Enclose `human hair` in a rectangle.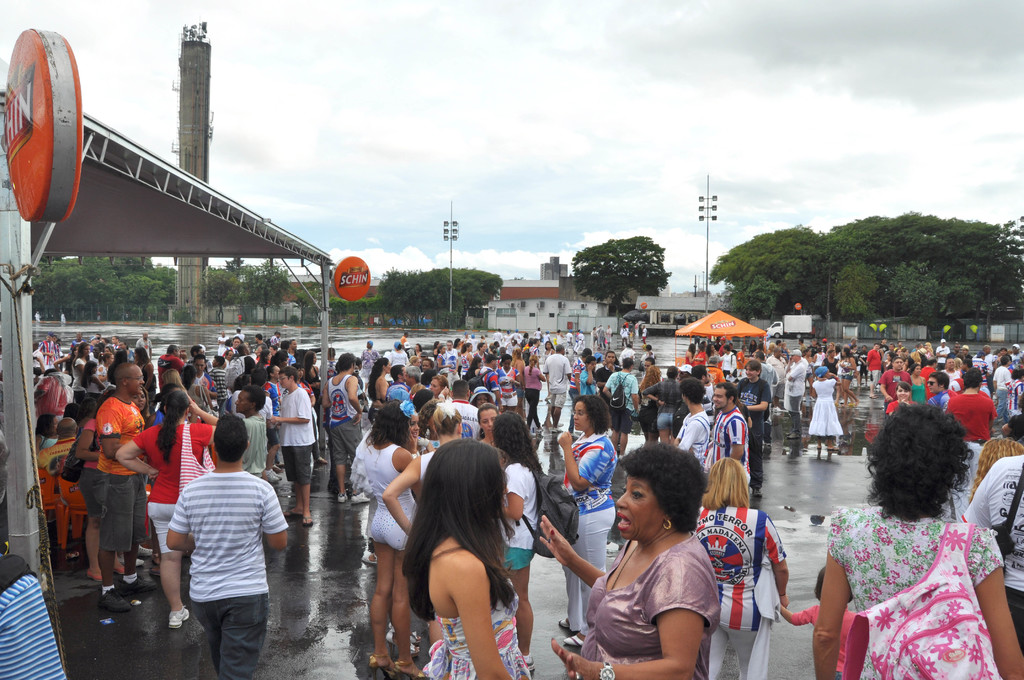
region(260, 352, 264, 360).
